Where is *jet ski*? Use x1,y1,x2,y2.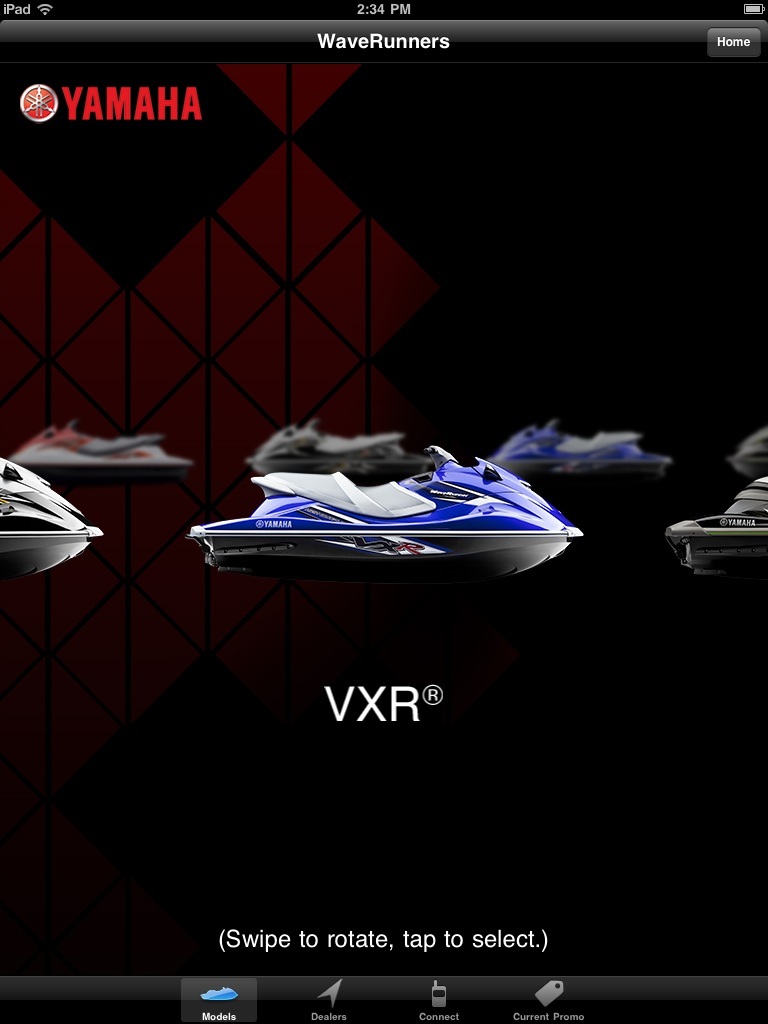
493,413,670,491.
